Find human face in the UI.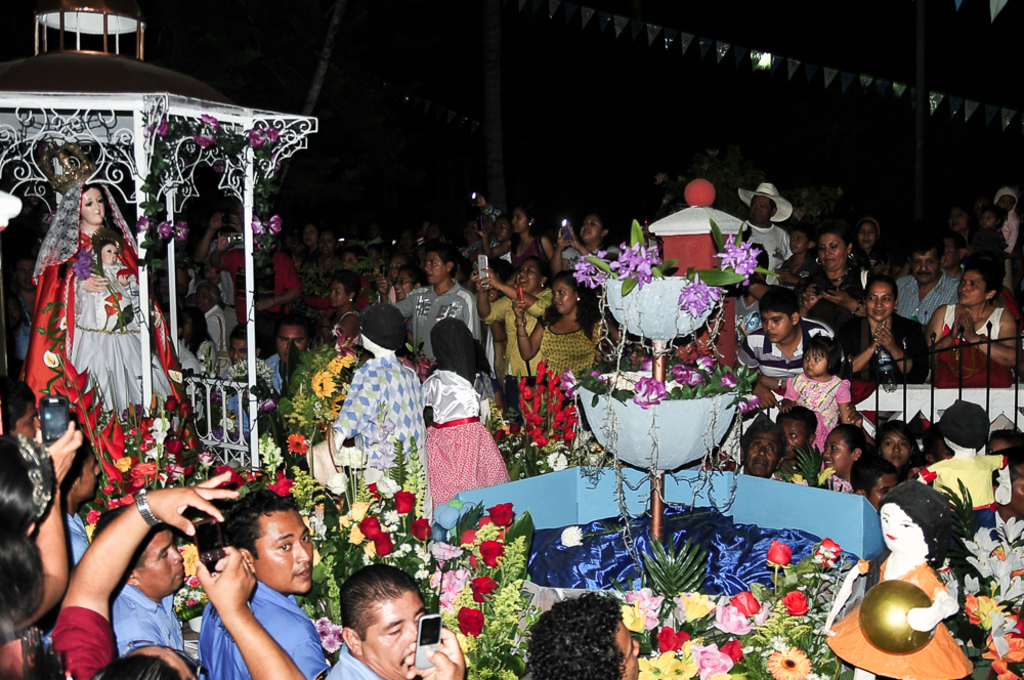
UI element at Rect(513, 257, 542, 295).
